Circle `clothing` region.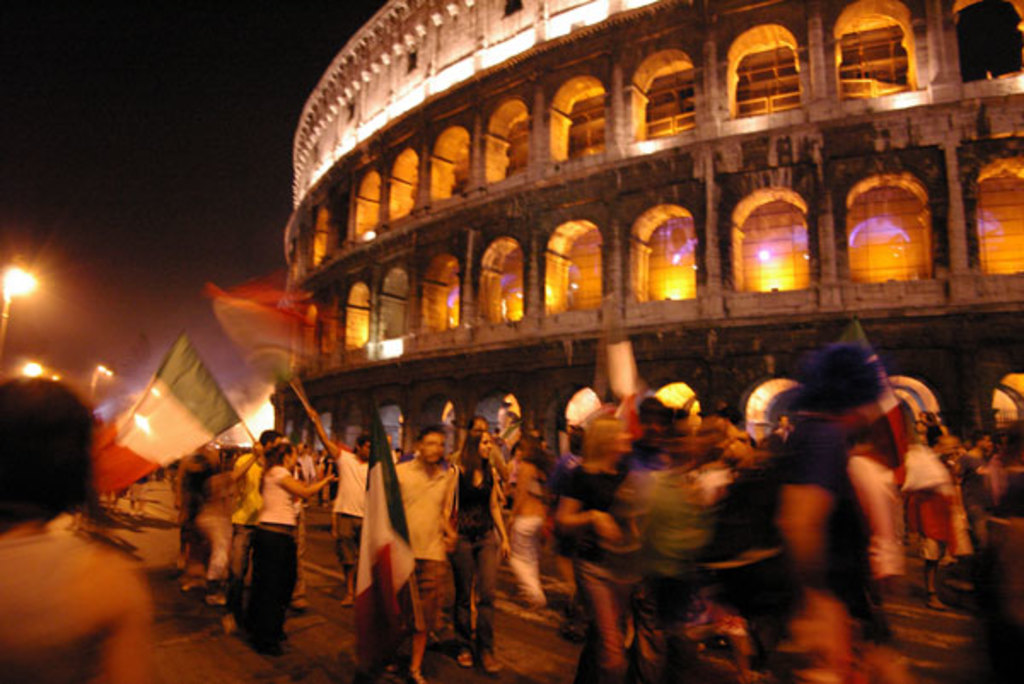
Region: BBox(0, 525, 147, 682).
